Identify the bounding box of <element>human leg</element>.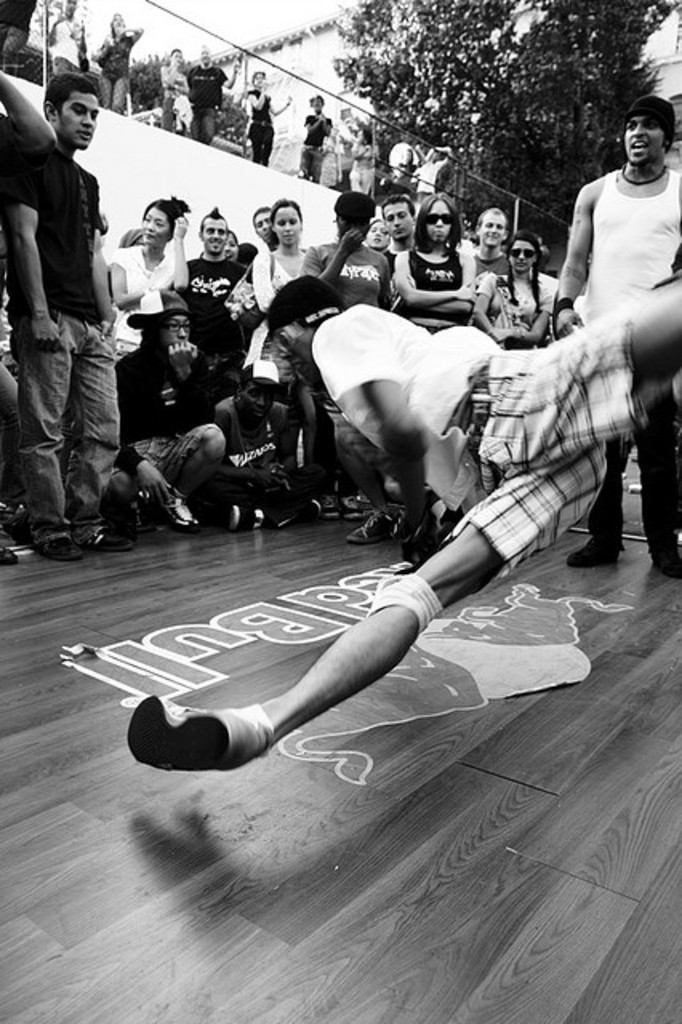
detection(155, 91, 176, 131).
